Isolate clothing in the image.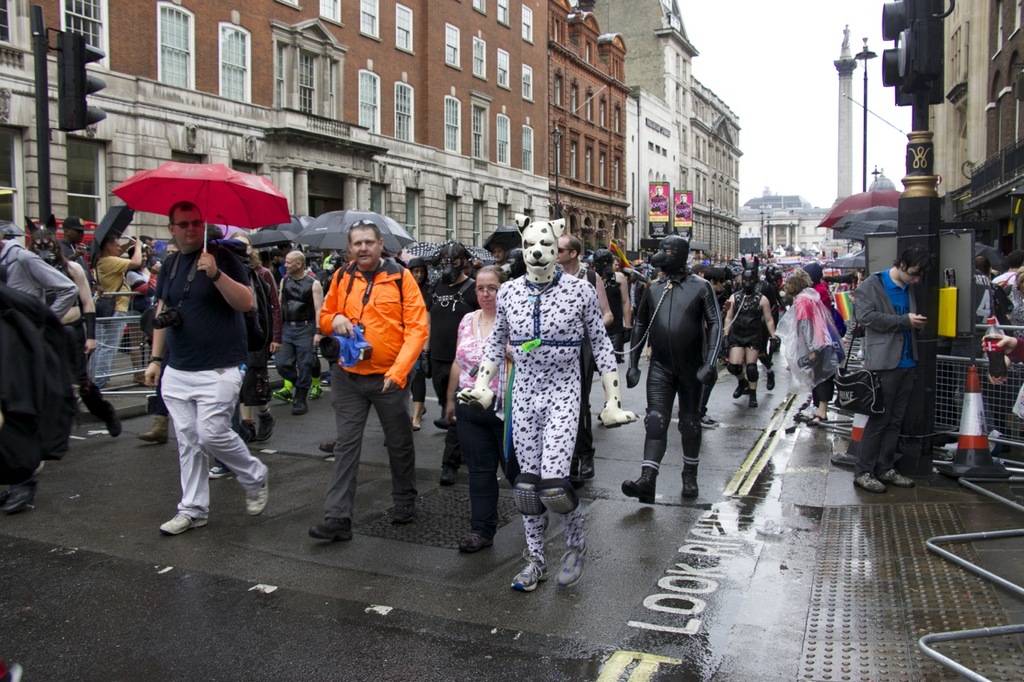
Isolated region: (left=0, top=237, right=79, bottom=314).
